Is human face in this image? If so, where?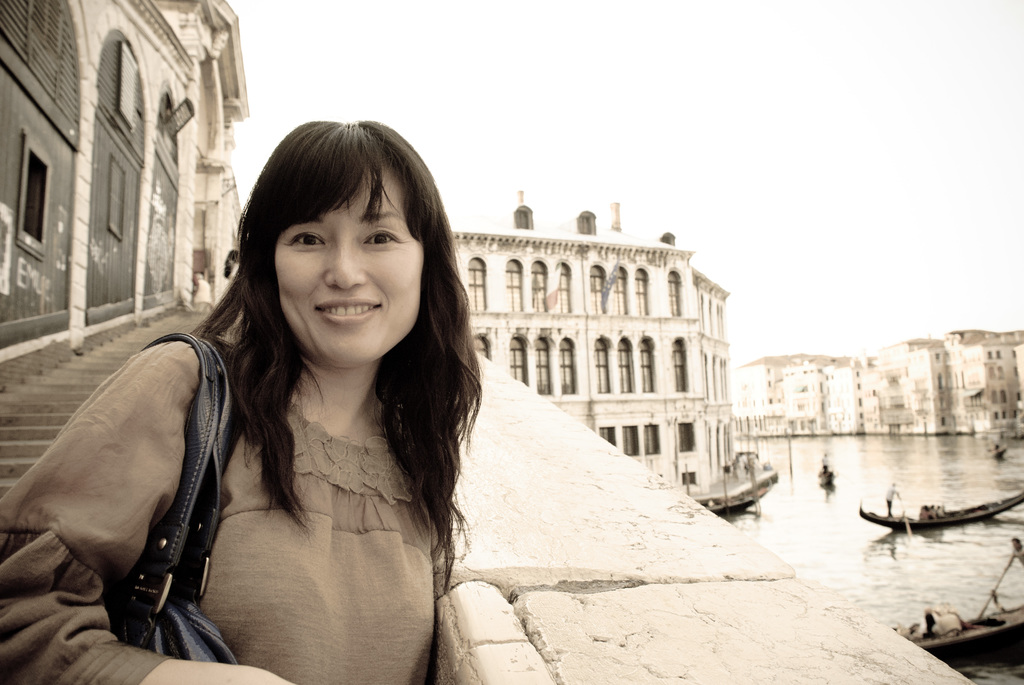
Yes, at (276,171,424,367).
